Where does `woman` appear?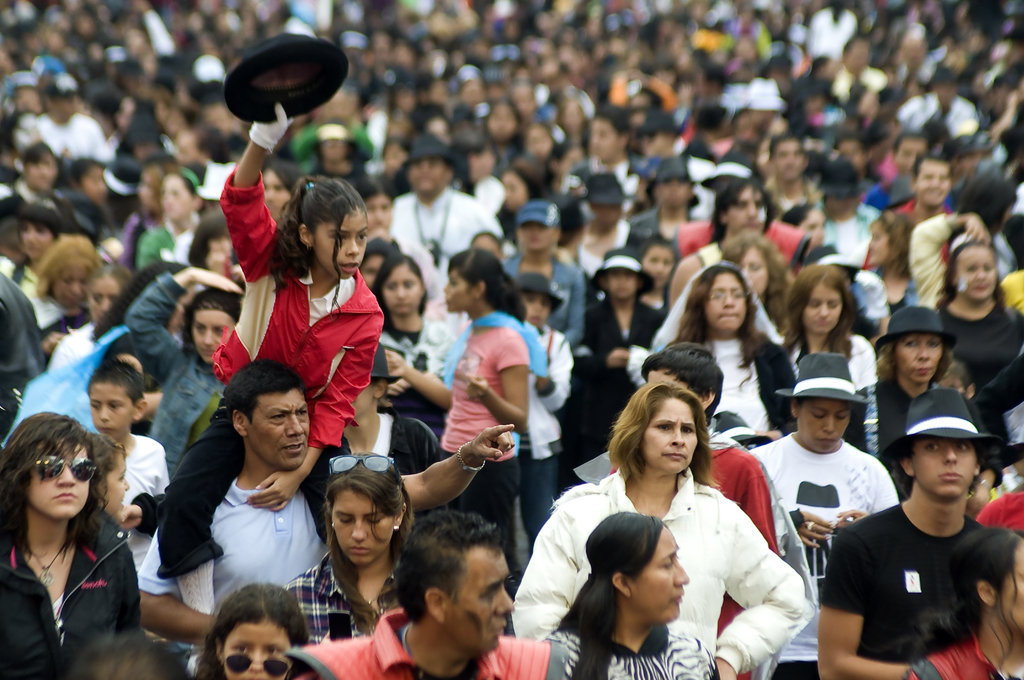
Appears at l=495, t=168, r=550, b=244.
